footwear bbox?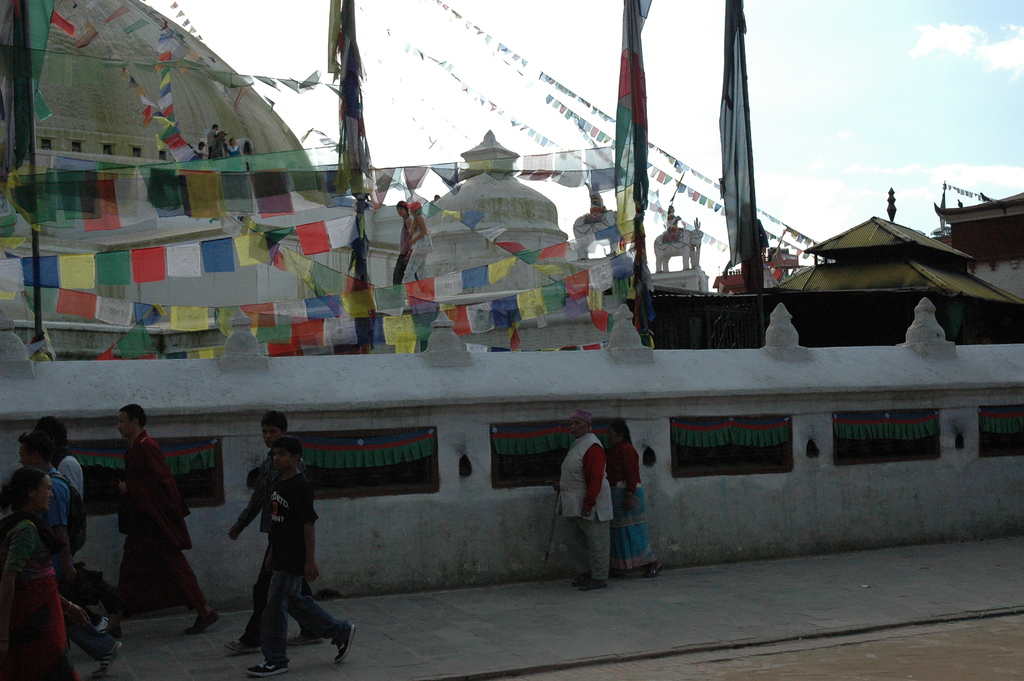
[331, 623, 357, 666]
